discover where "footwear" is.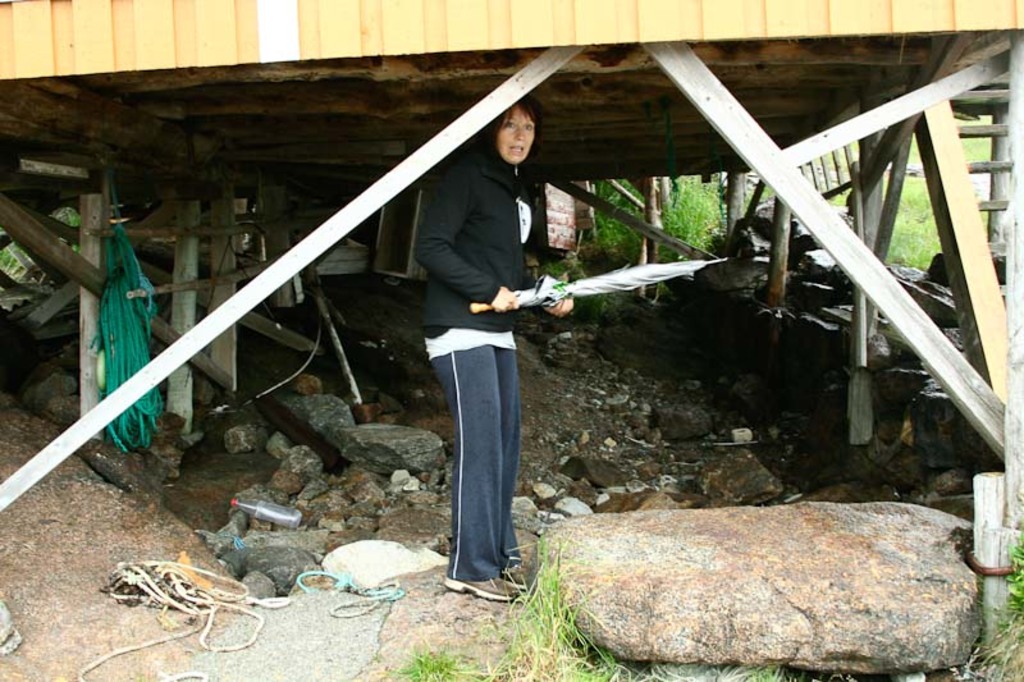
Discovered at bbox(502, 559, 532, 595).
